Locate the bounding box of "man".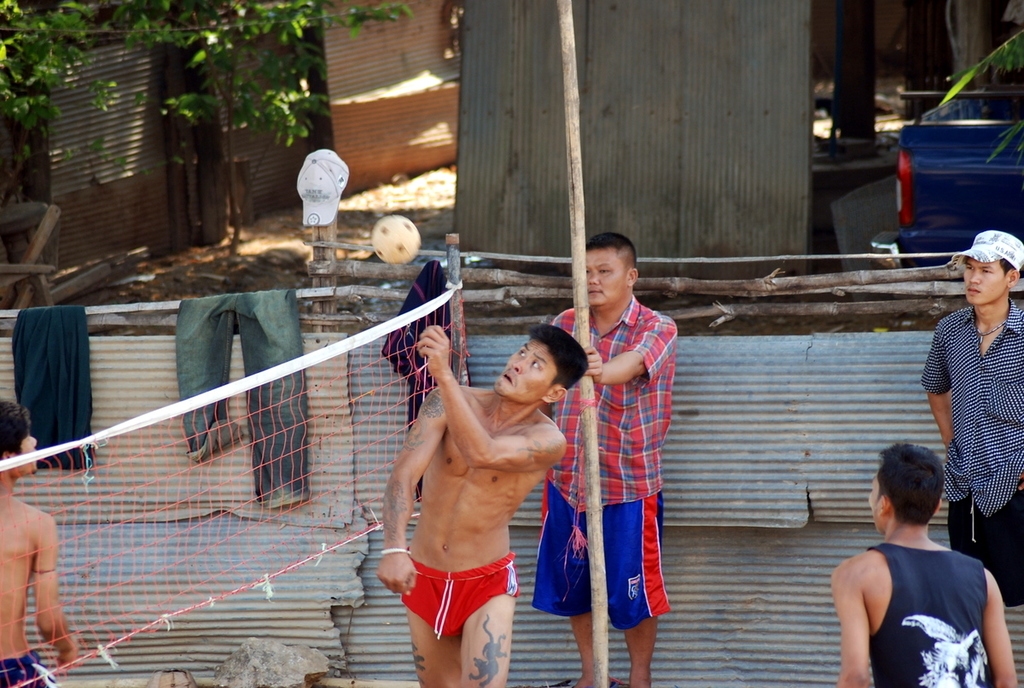
Bounding box: (left=372, top=319, right=589, bottom=687).
